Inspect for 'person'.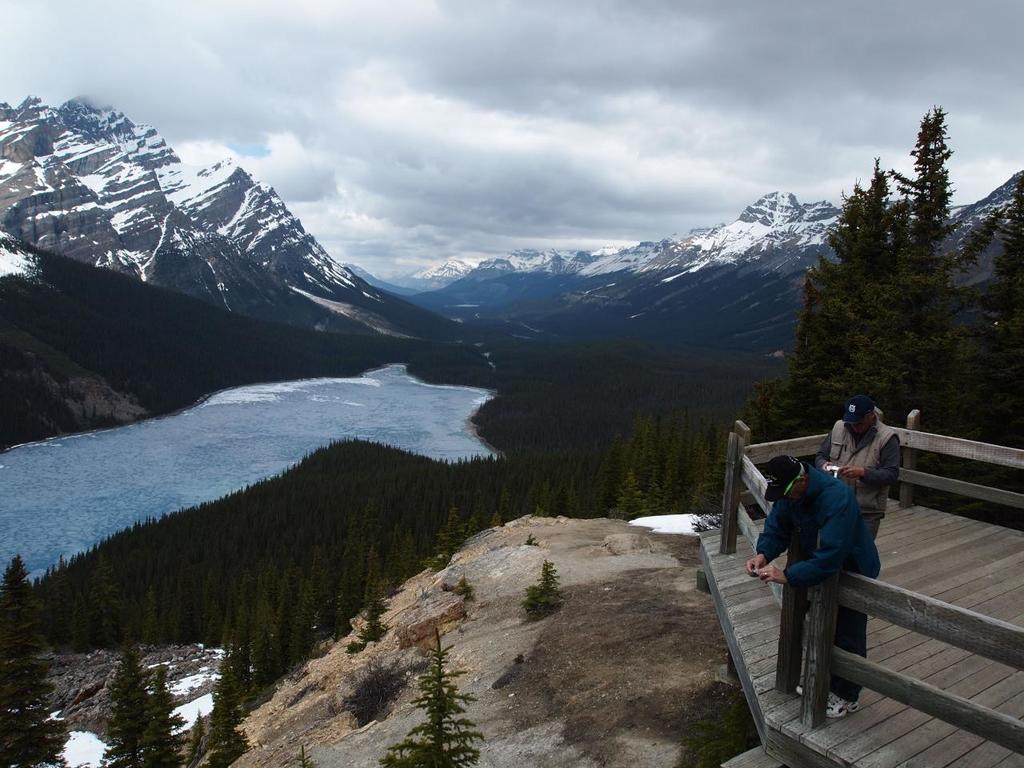
Inspection: region(814, 402, 902, 575).
